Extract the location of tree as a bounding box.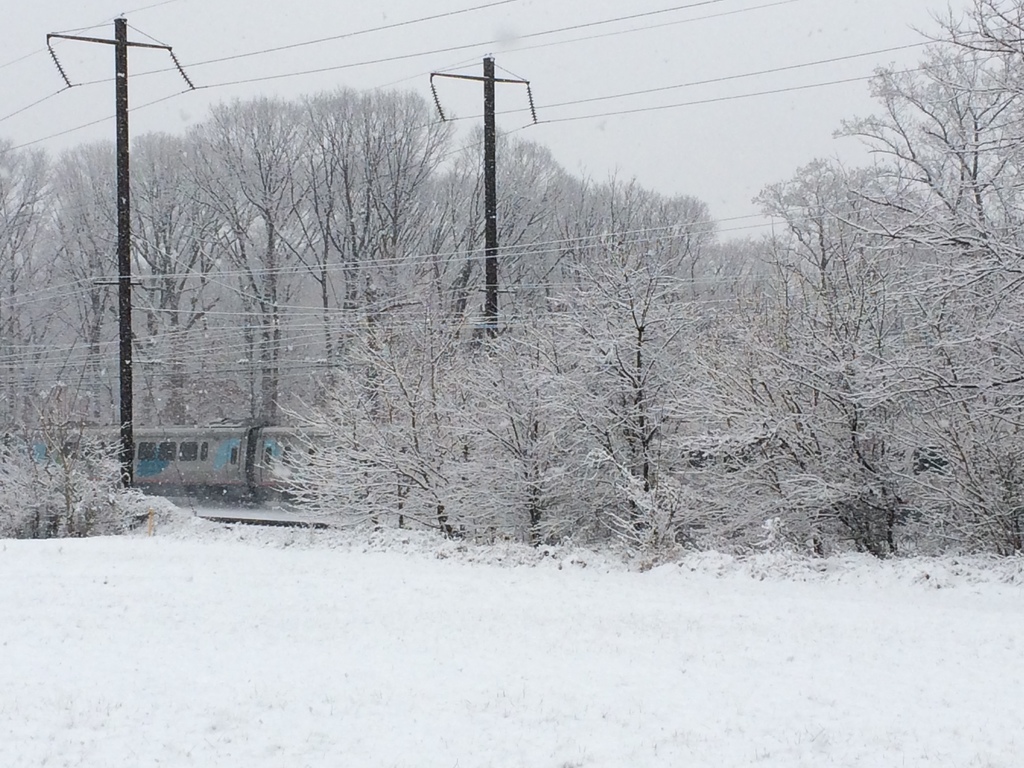
<bbox>548, 225, 684, 543</bbox>.
